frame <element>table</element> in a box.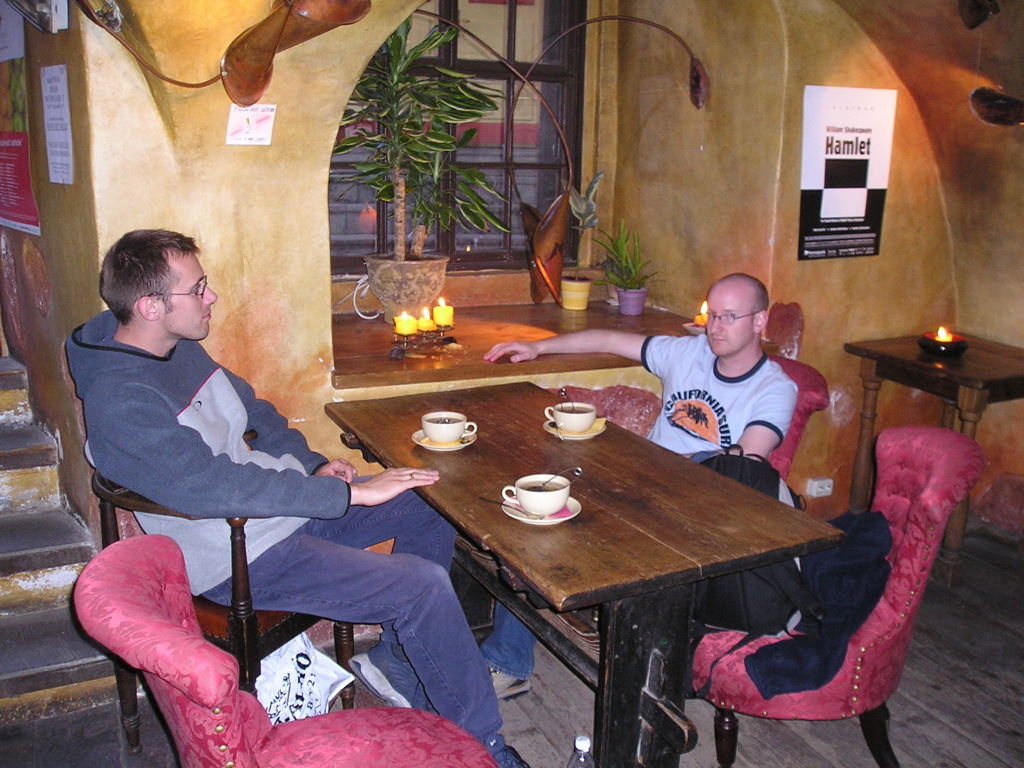
box(350, 365, 886, 764).
